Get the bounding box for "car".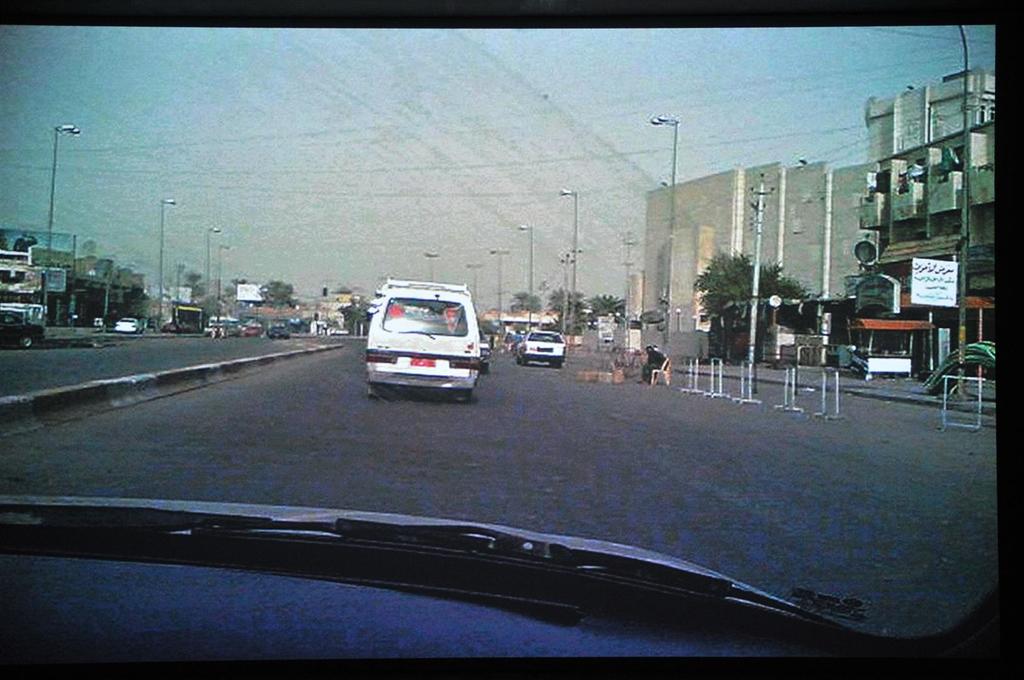
{"x1": 519, "y1": 326, "x2": 563, "y2": 366}.
